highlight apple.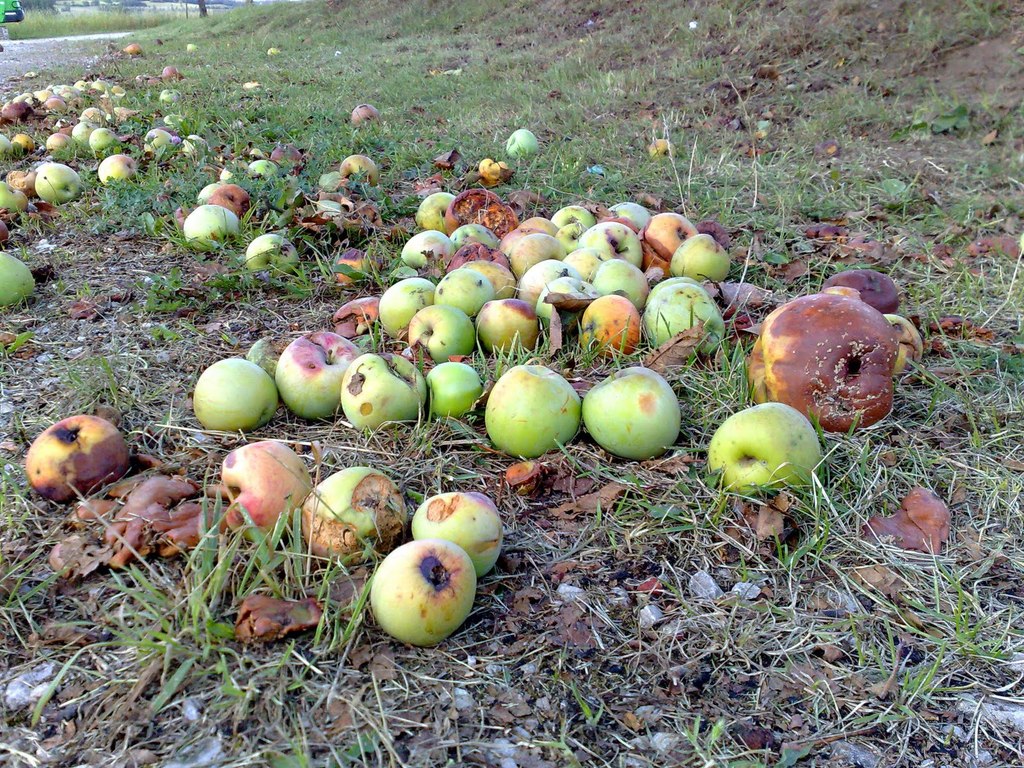
Highlighted region: [300, 469, 405, 562].
